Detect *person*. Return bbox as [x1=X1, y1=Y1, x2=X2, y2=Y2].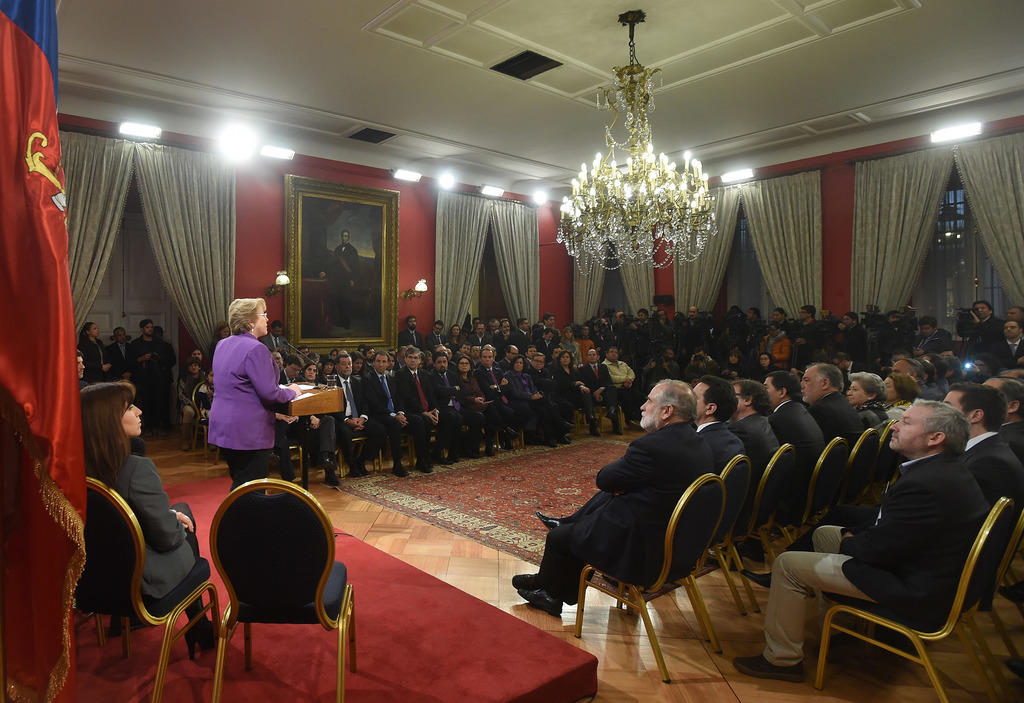
[x1=795, y1=363, x2=867, y2=481].
